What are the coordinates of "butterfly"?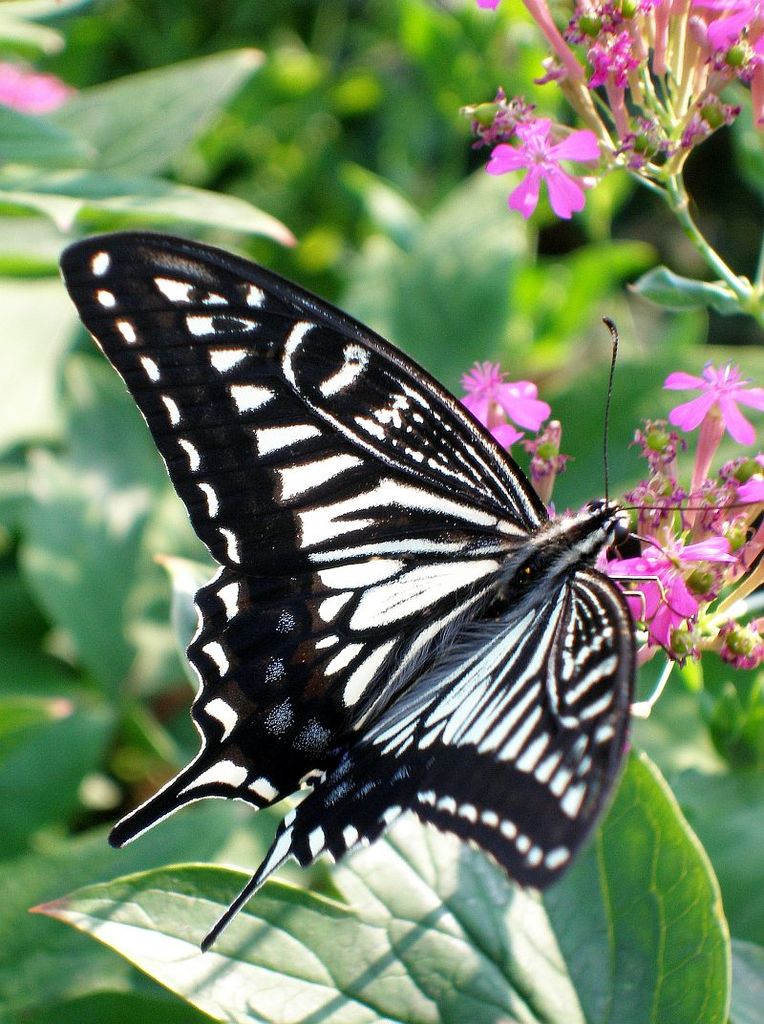
bbox=[90, 192, 645, 996].
